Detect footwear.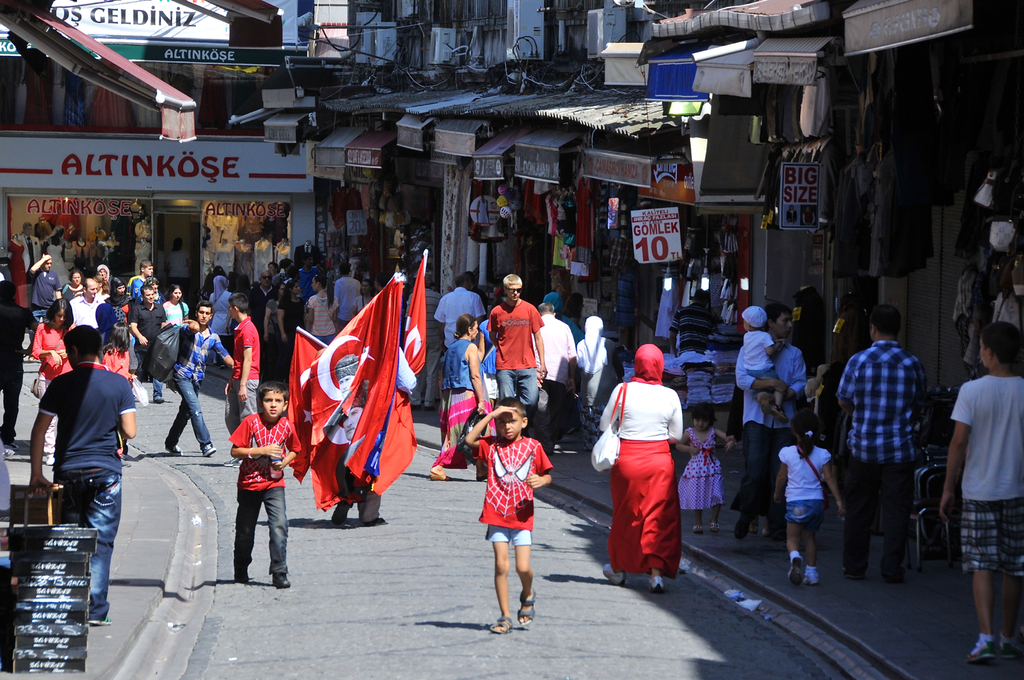
Detected at l=164, t=447, r=181, b=460.
